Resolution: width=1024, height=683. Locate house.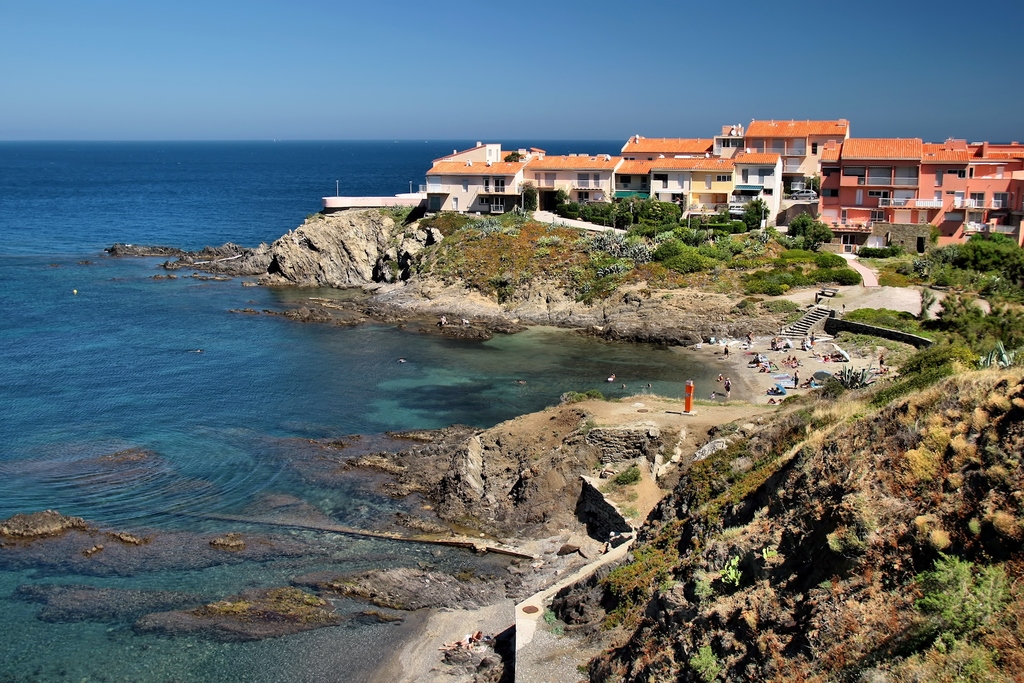
[left=815, top=140, right=1023, bottom=241].
